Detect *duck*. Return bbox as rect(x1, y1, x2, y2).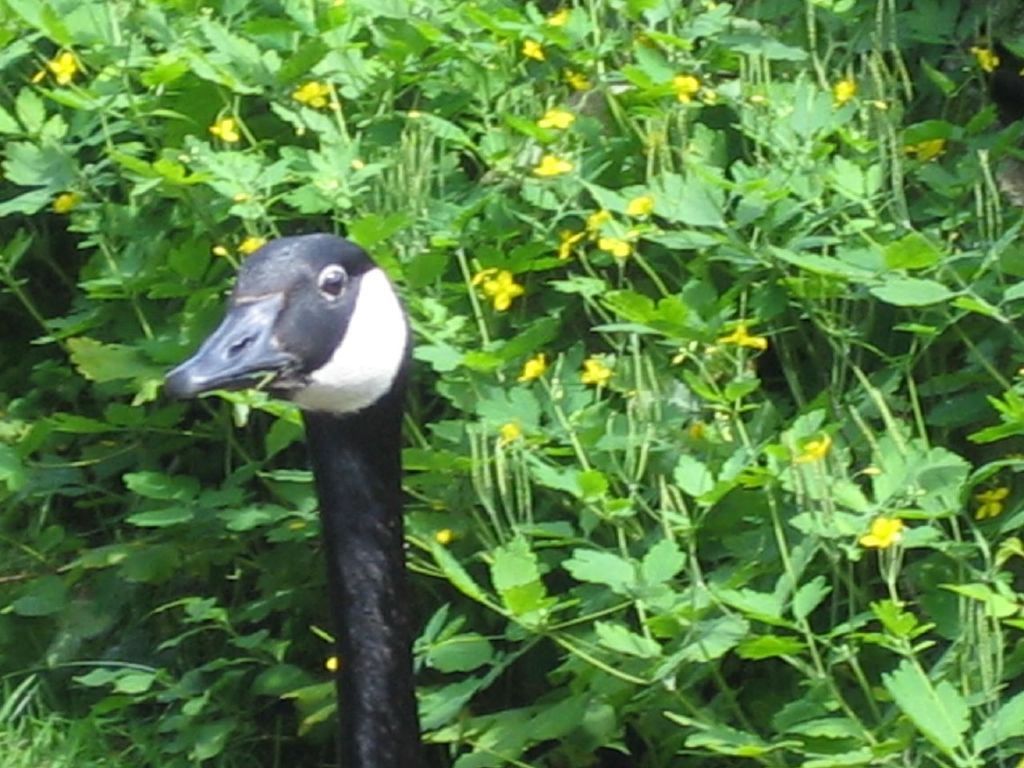
rect(157, 233, 428, 767).
